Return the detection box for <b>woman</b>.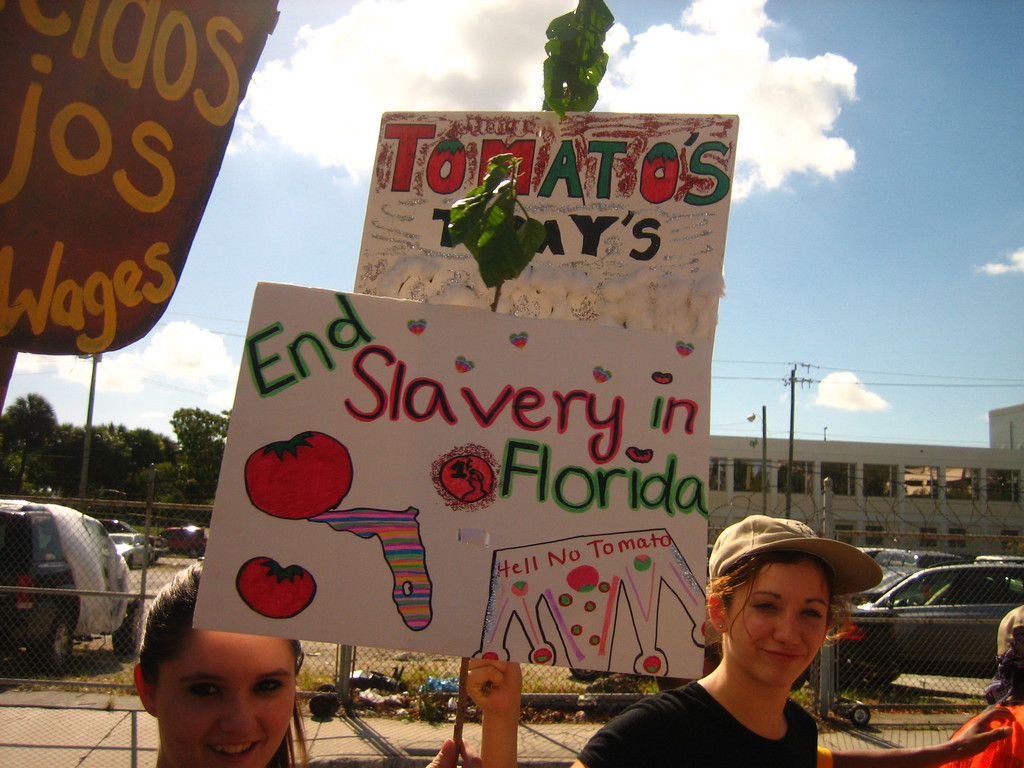
(132, 553, 488, 767).
